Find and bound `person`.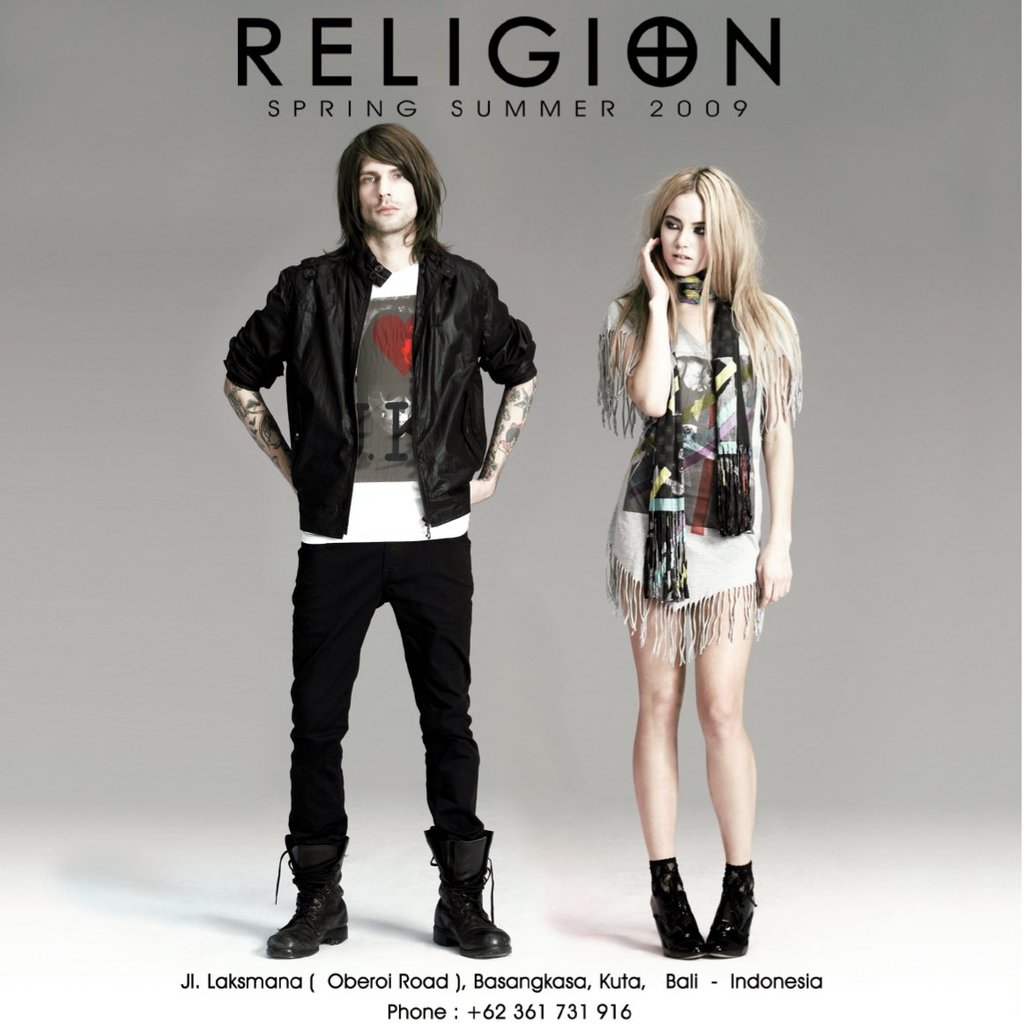
Bound: x1=595 y1=166 x2=816 y2=963.
